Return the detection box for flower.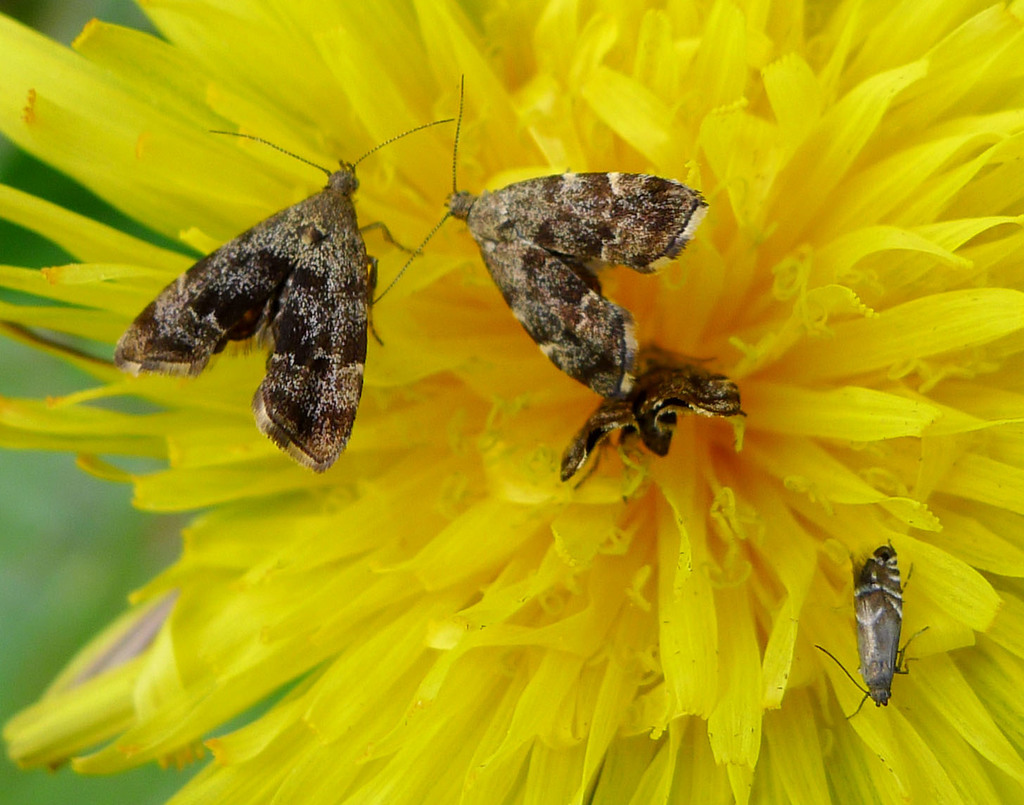
pyautogui.locateOnScreen(31, 38, 1013, 797).
